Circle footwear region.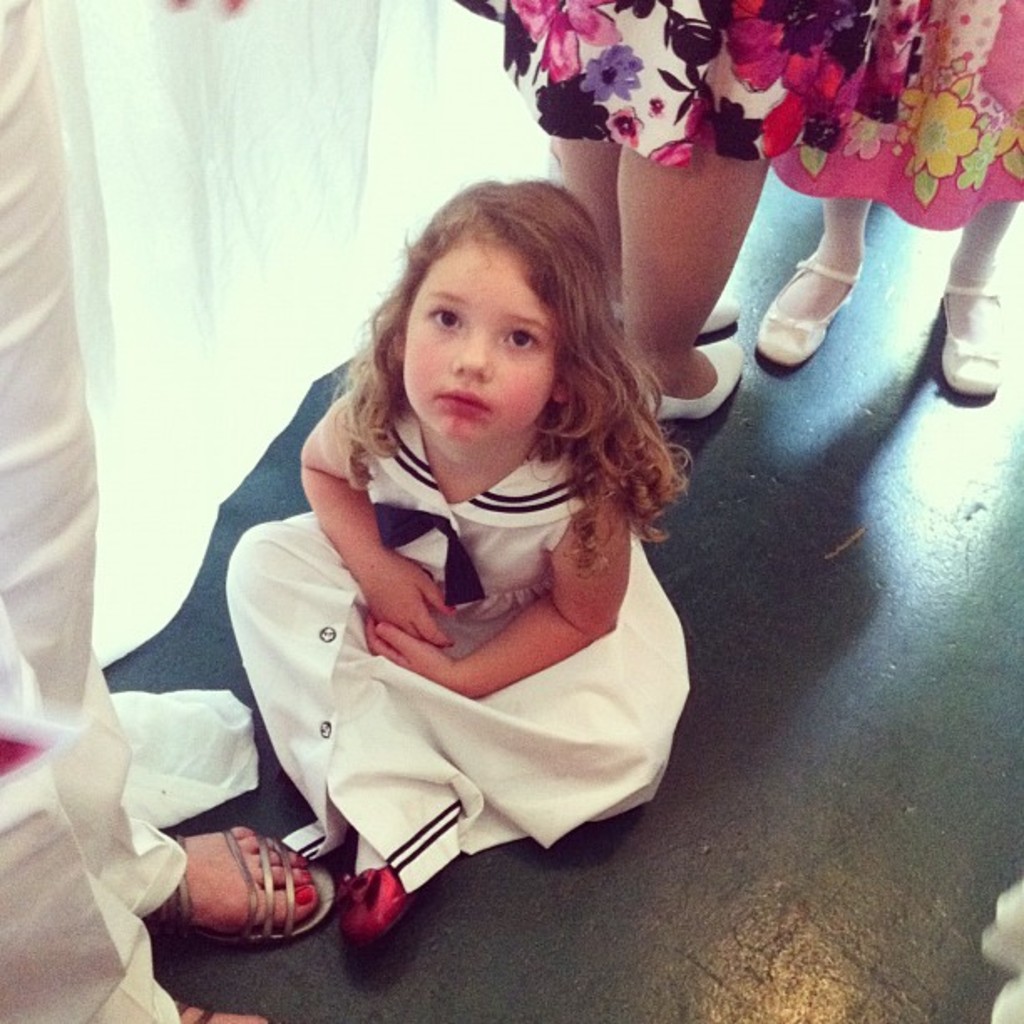
Region: left=643, top=331, right=748, bottom=423.
